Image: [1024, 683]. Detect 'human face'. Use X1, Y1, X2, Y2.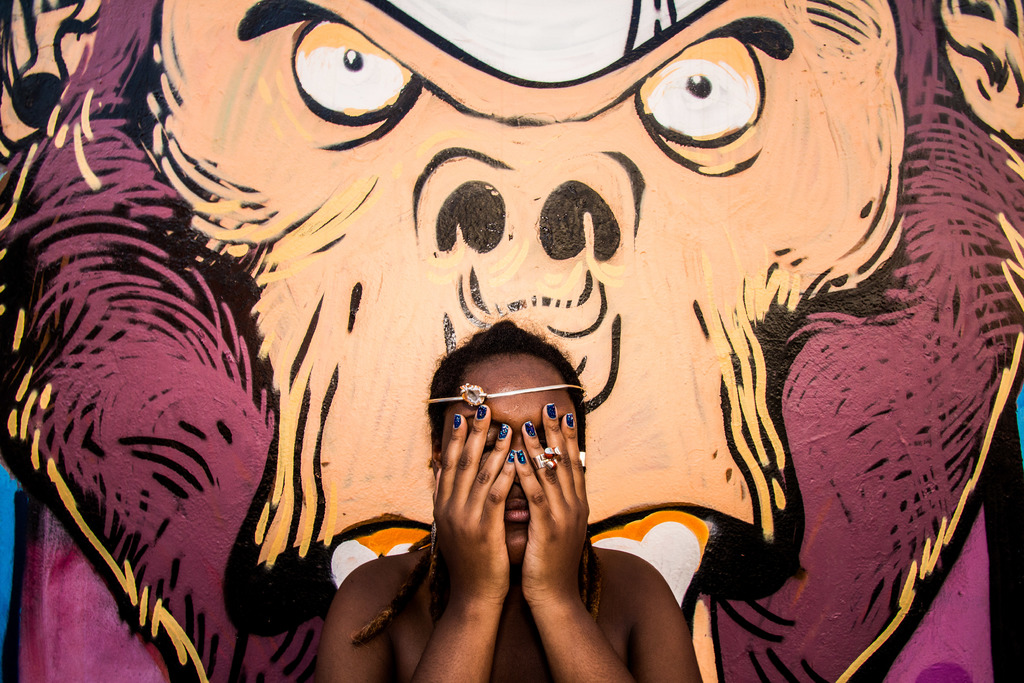
433, 357, 580, 549.
